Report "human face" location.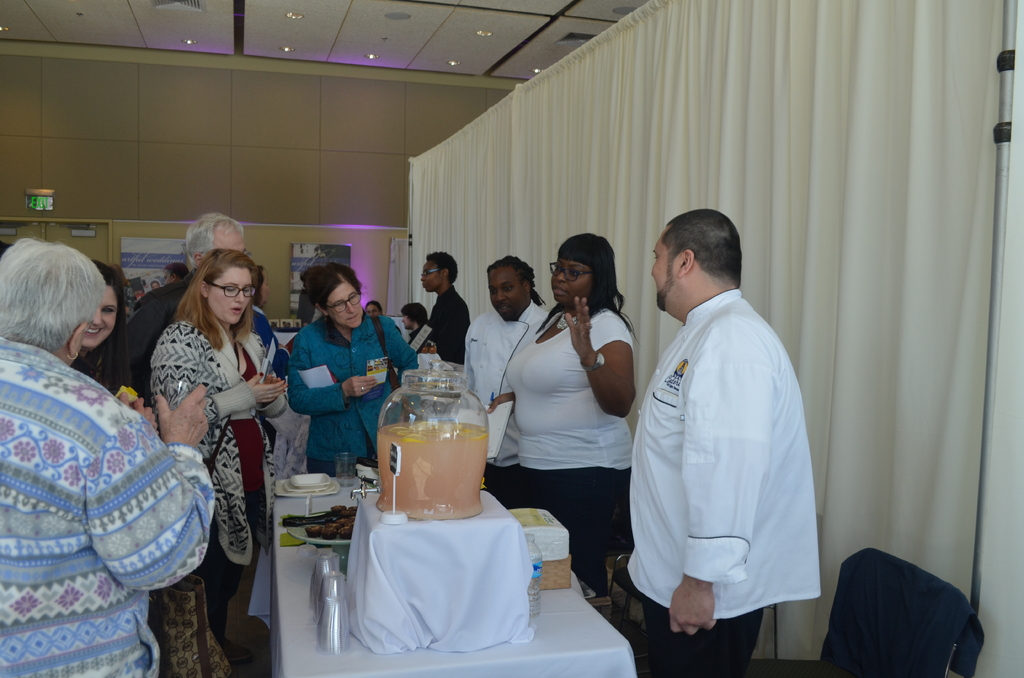
Report: box(322, 282, 364, 335).
